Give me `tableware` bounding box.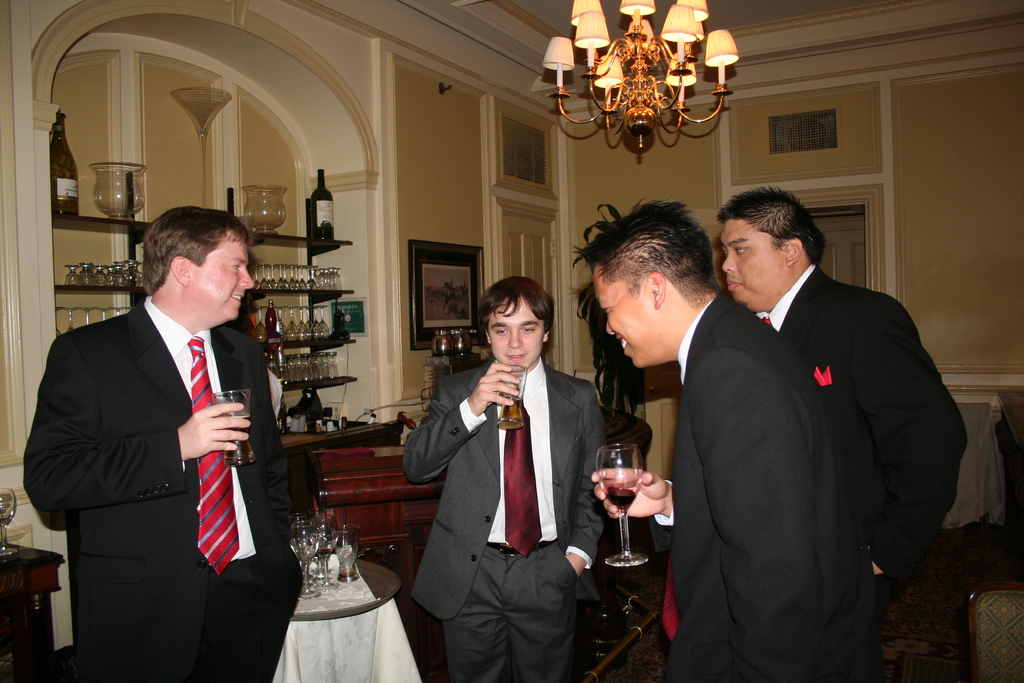
rect(290, 512, 324, 601).
